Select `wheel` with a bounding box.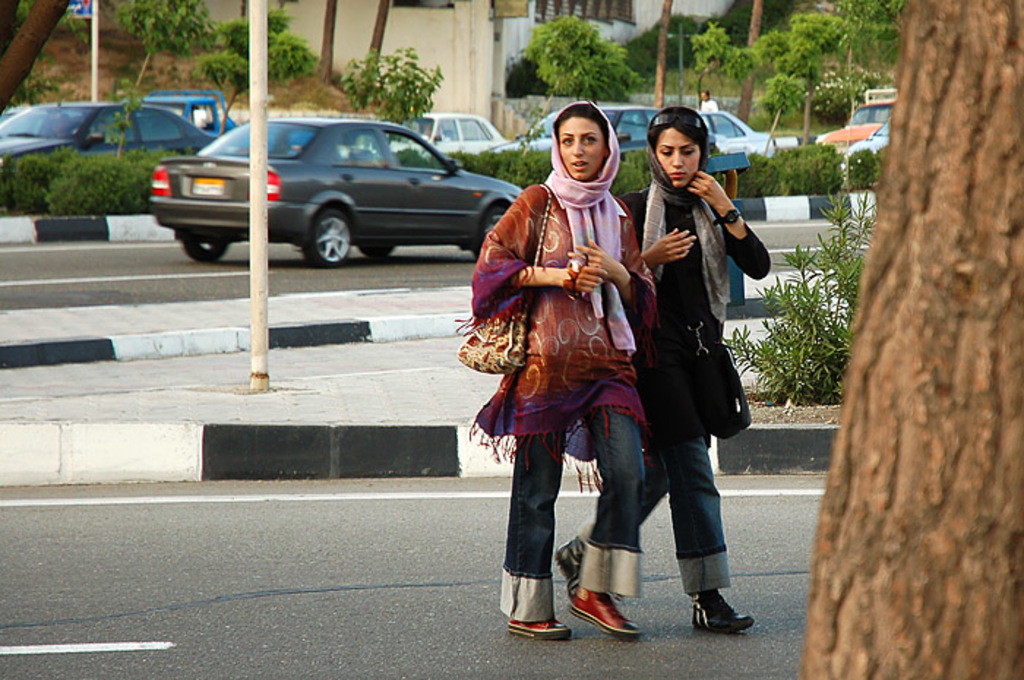
<box>183,234,227,265</box>.
